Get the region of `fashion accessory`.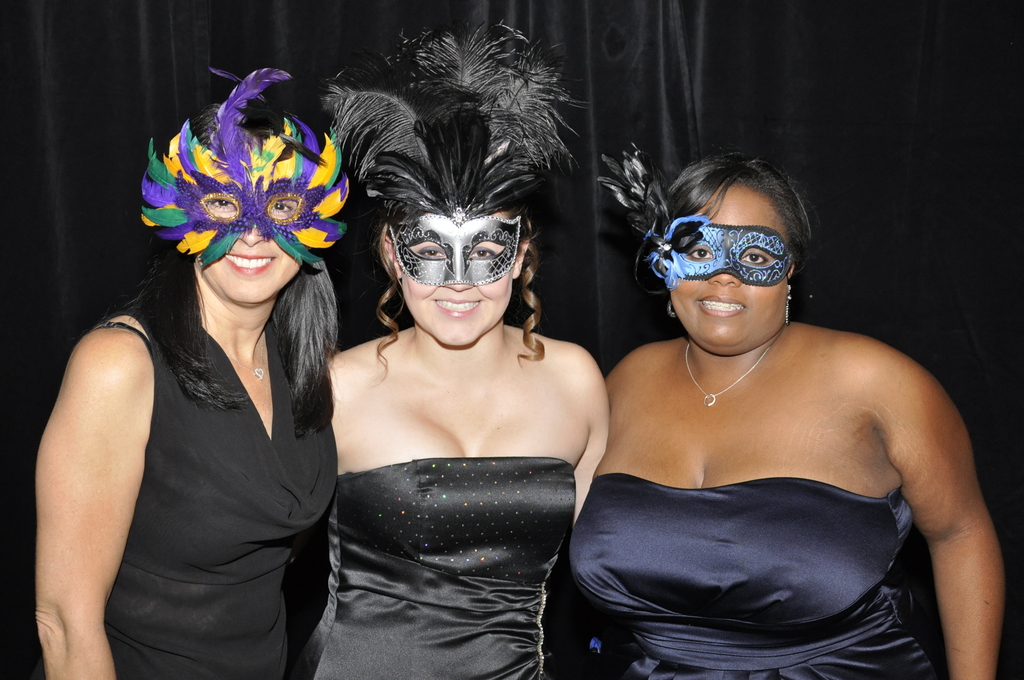
x1=664 y1=300 x2=682 y2=322.
